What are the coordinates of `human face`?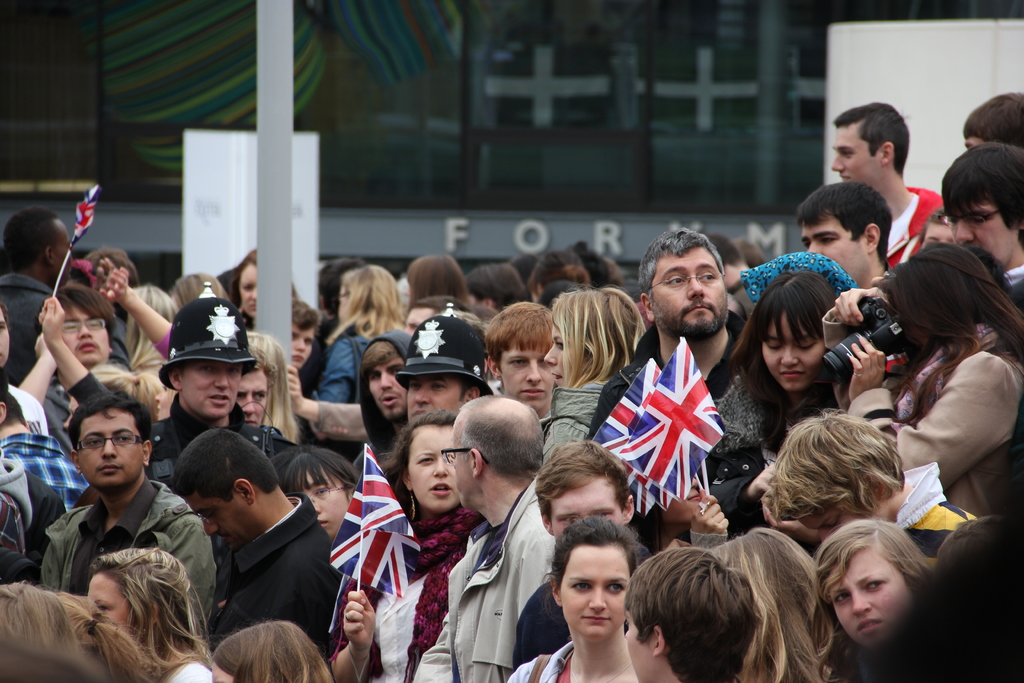
<bbox>500, 347, 552, 407</bbox>.
